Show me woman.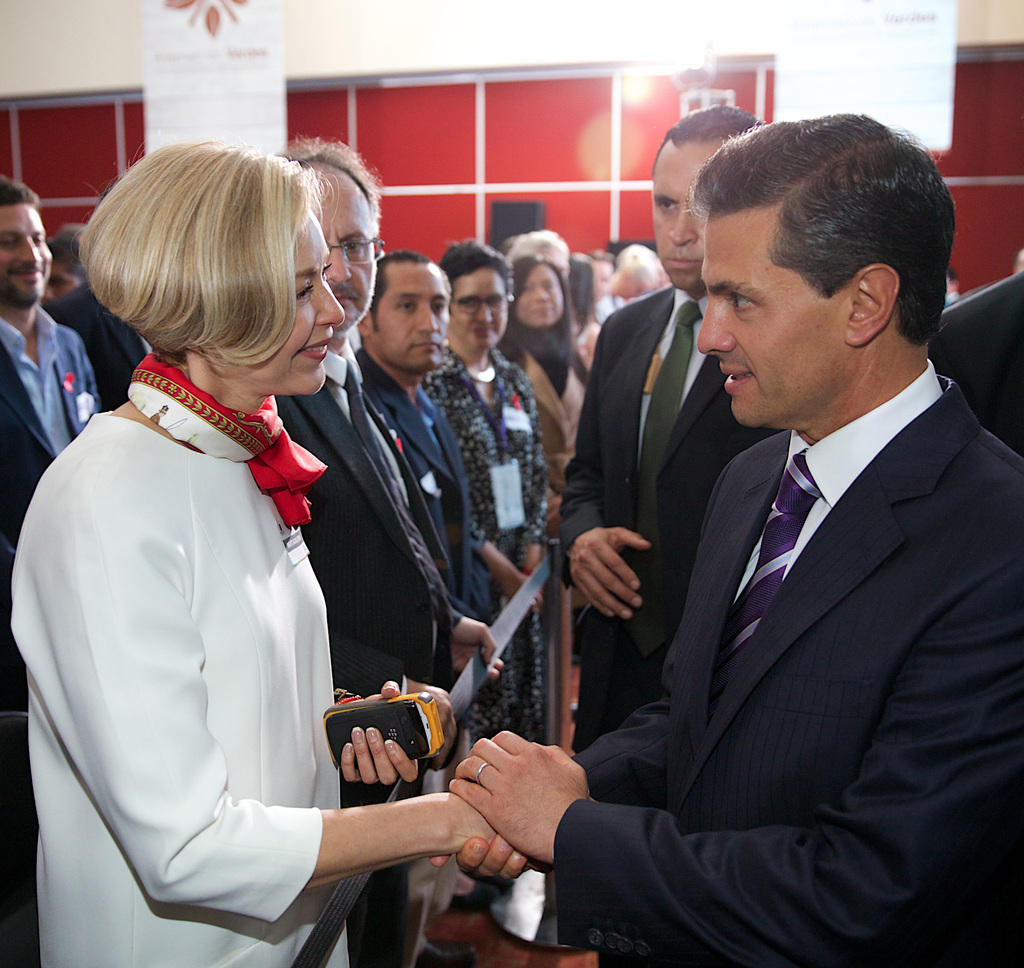
woman is here: (436, 235, 555, 749).
